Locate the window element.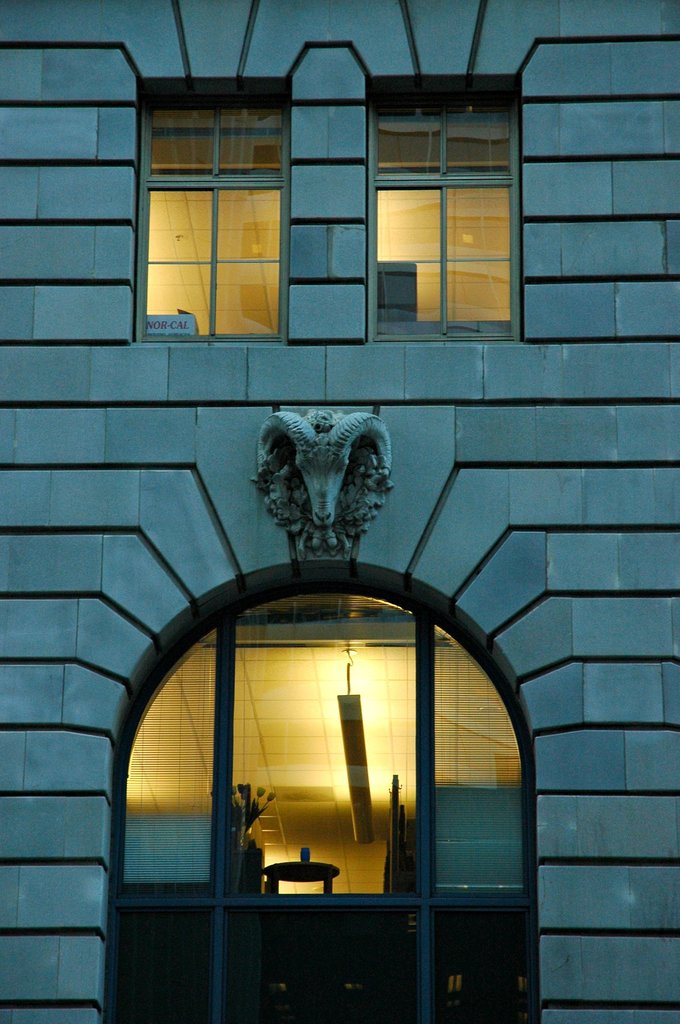
Element bbox: crop(129, 75, 290, 351).
